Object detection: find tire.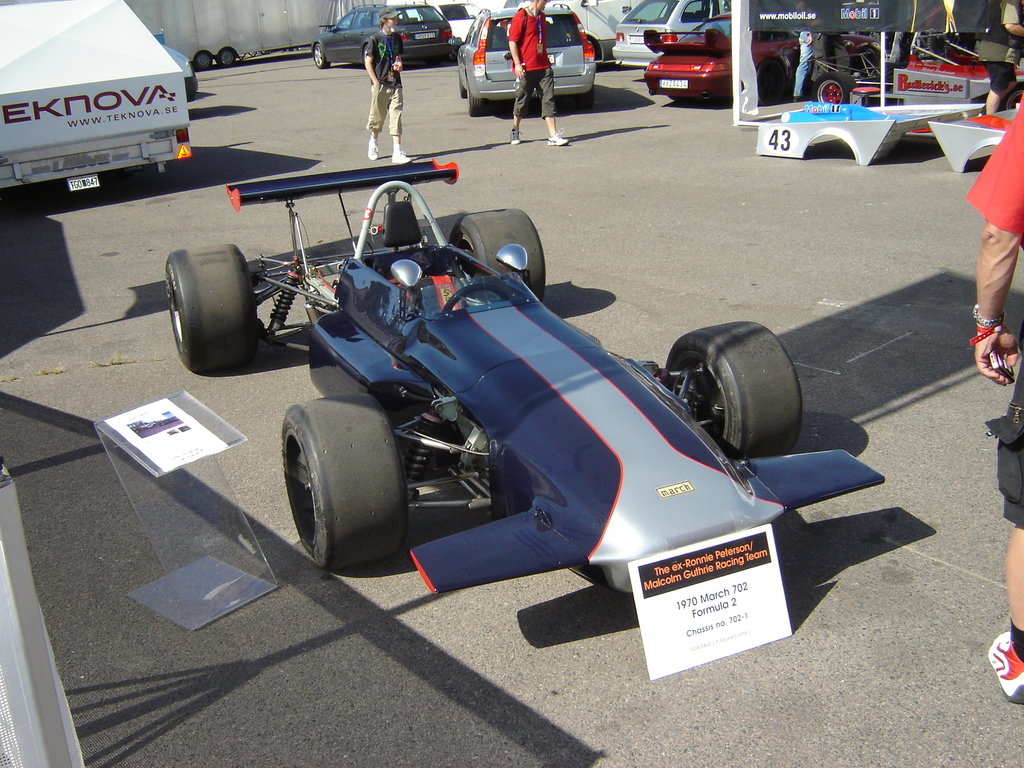
box(459, 72, 468, 98).
